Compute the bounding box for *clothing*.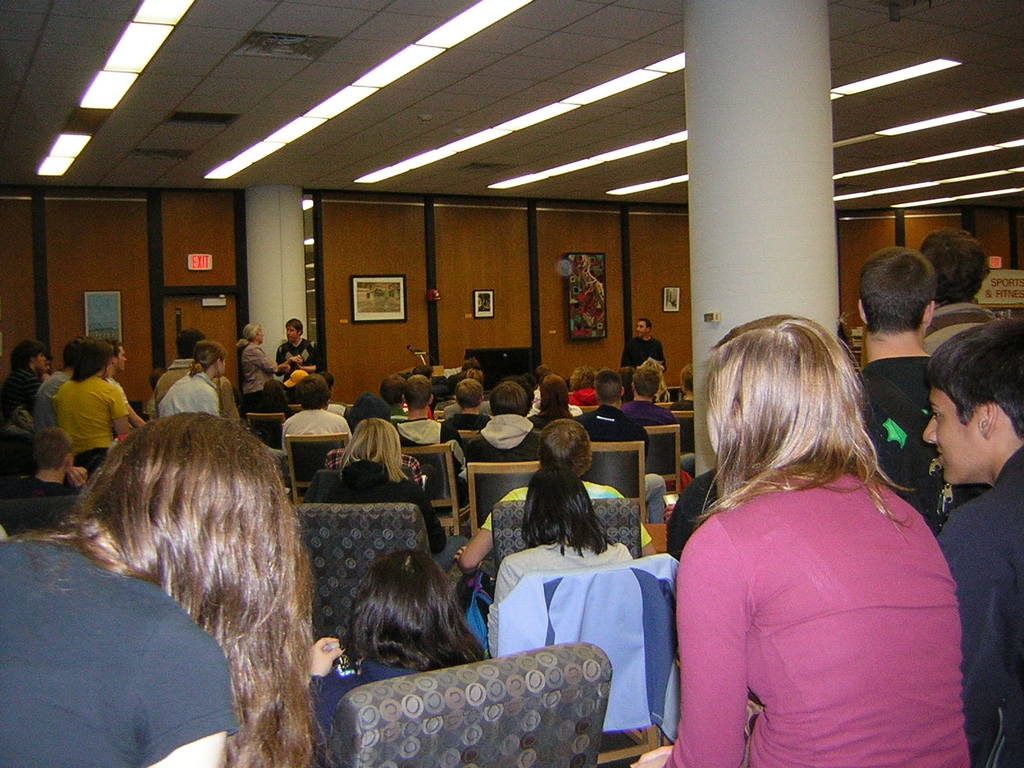
[x1=454, y1=431, x2=552, y2=461].
